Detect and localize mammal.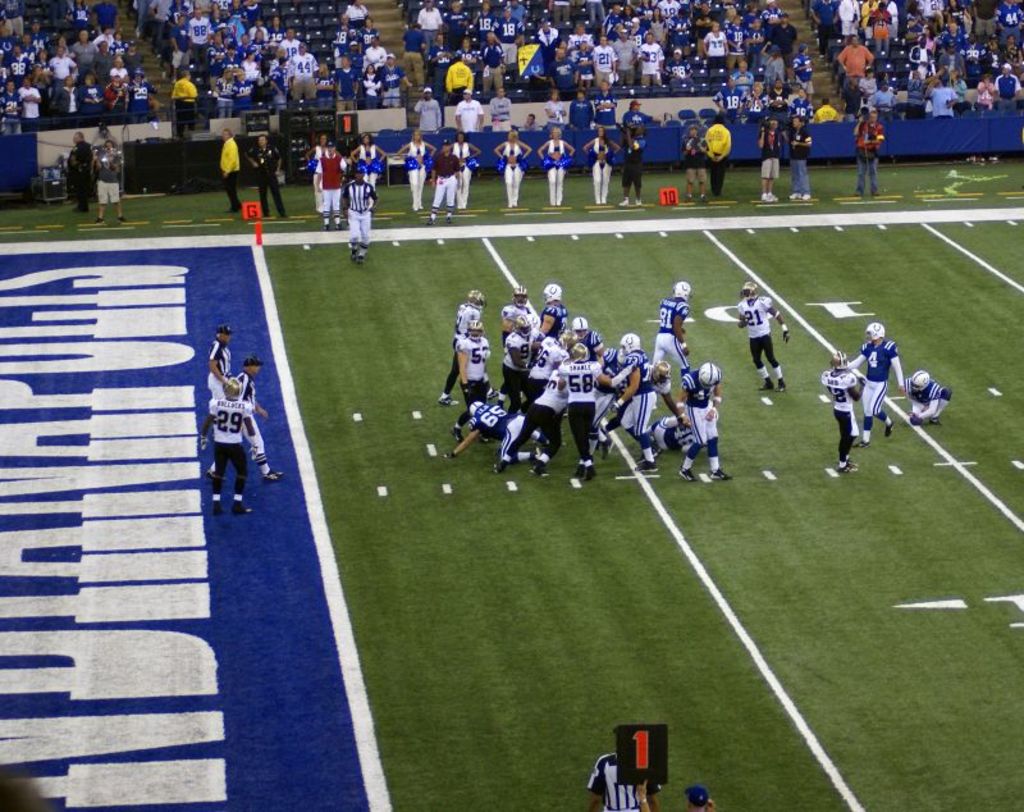
Localized at {"left": 219, "top": 129, "right": 247, "bottom": 211}.
